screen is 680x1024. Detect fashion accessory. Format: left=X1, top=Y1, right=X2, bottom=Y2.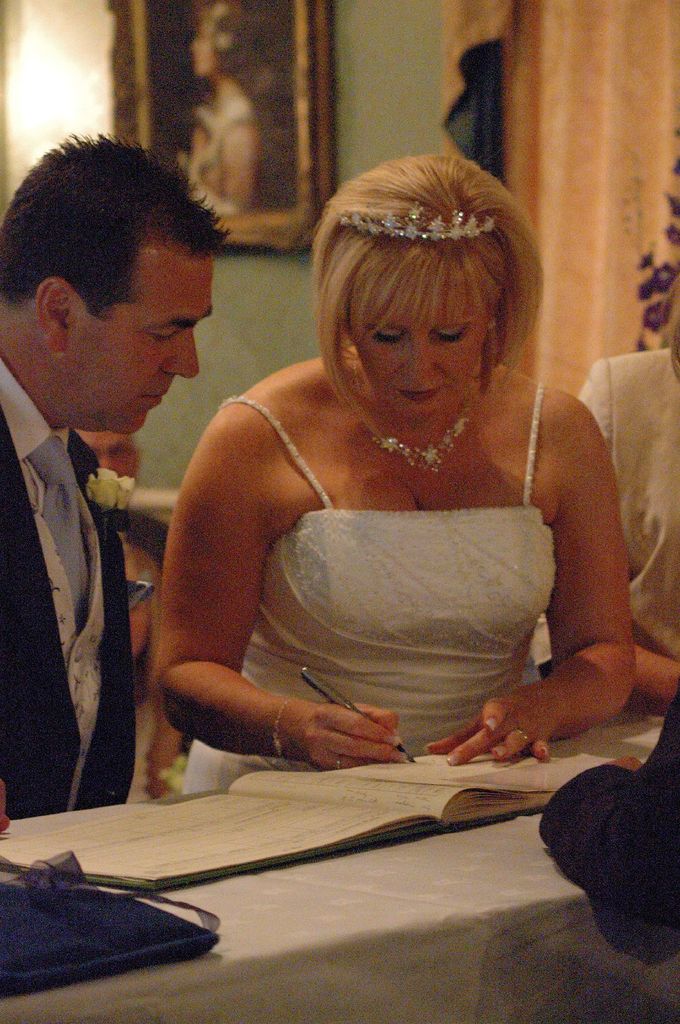
left=24, top=426, right=91, bottom=633.
